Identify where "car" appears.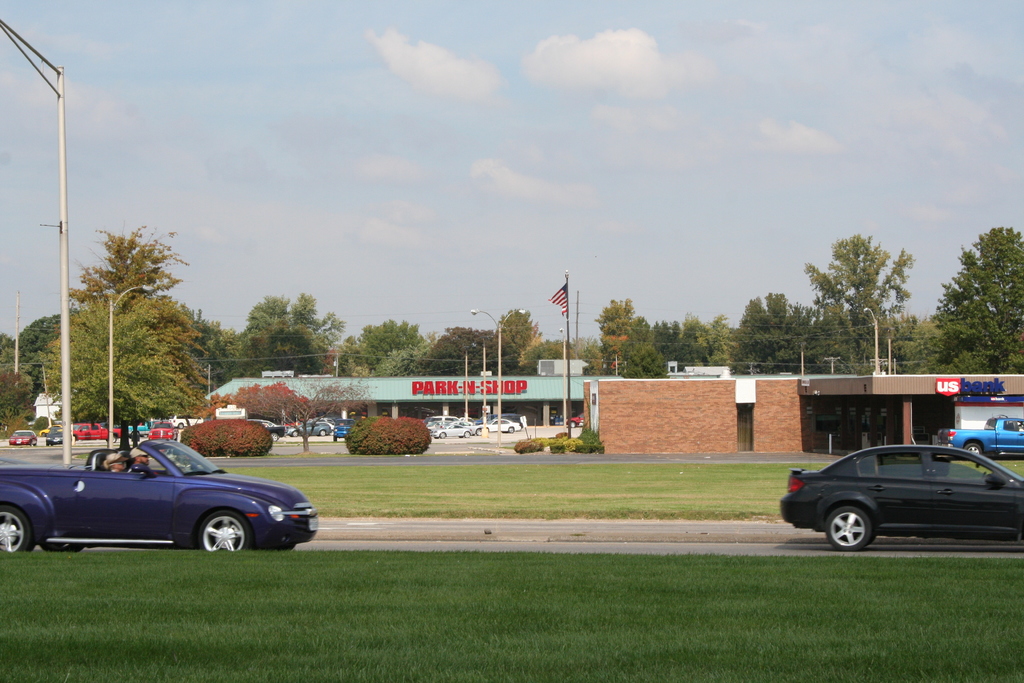
Appears at bbox=[564, 415, 584, 431].
